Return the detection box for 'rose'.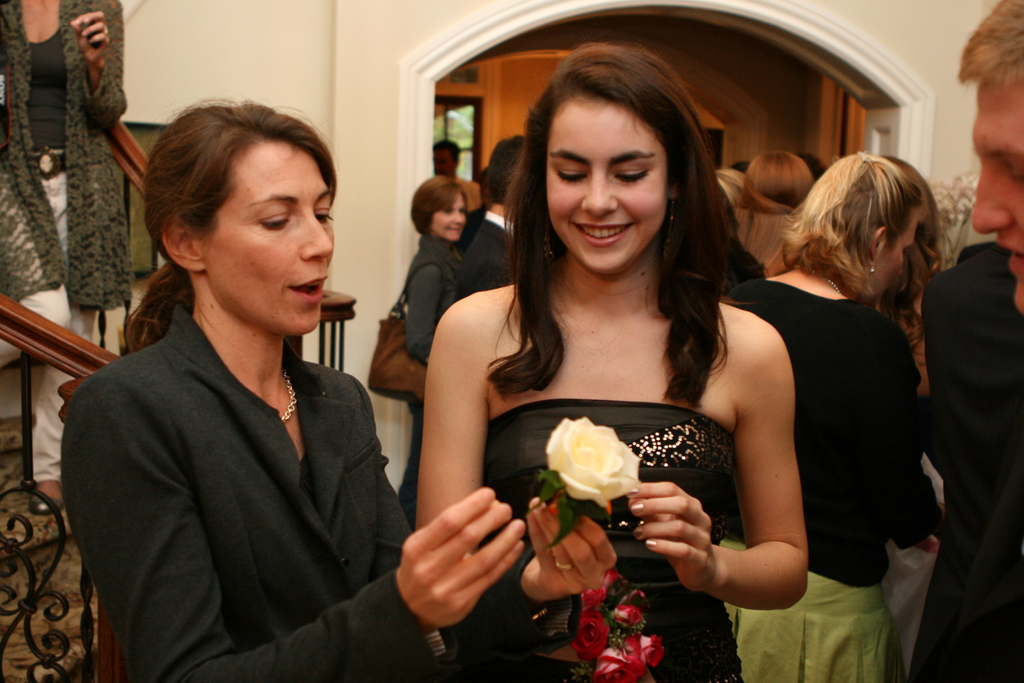
select_region(547, 413, 640, 509).
